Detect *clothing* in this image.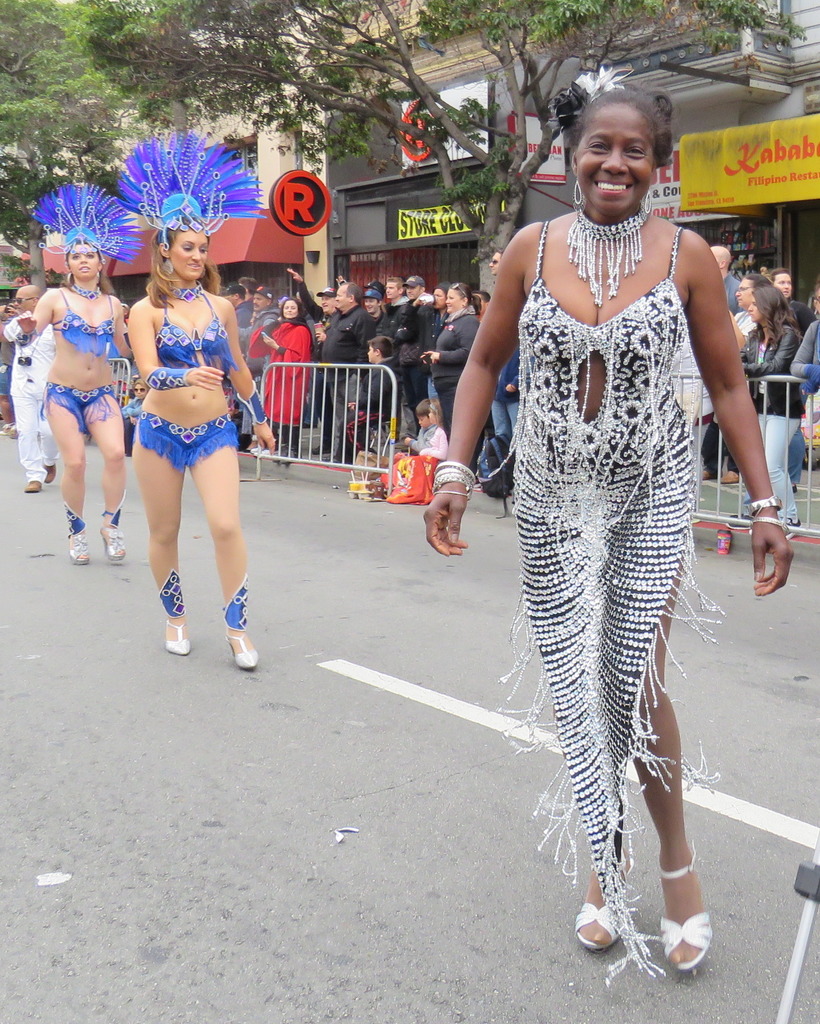
Detection: {"x1": 792, "y1": 318, "x2": 819, "y2": 390}.
